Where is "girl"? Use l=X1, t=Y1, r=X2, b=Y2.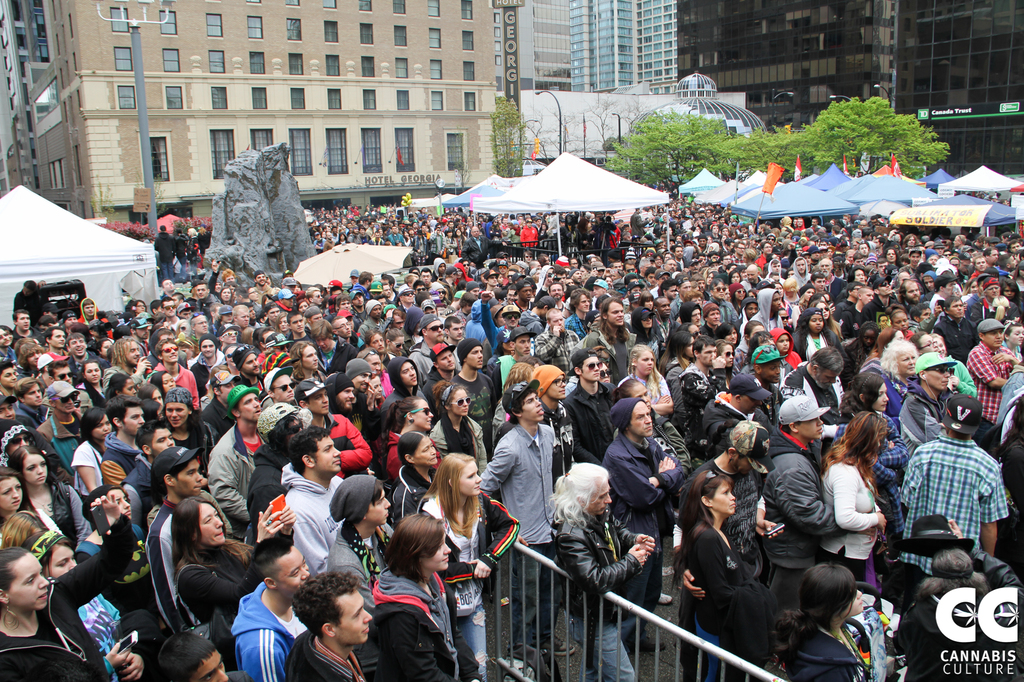
l=261, t=294, r=272, b=305.
